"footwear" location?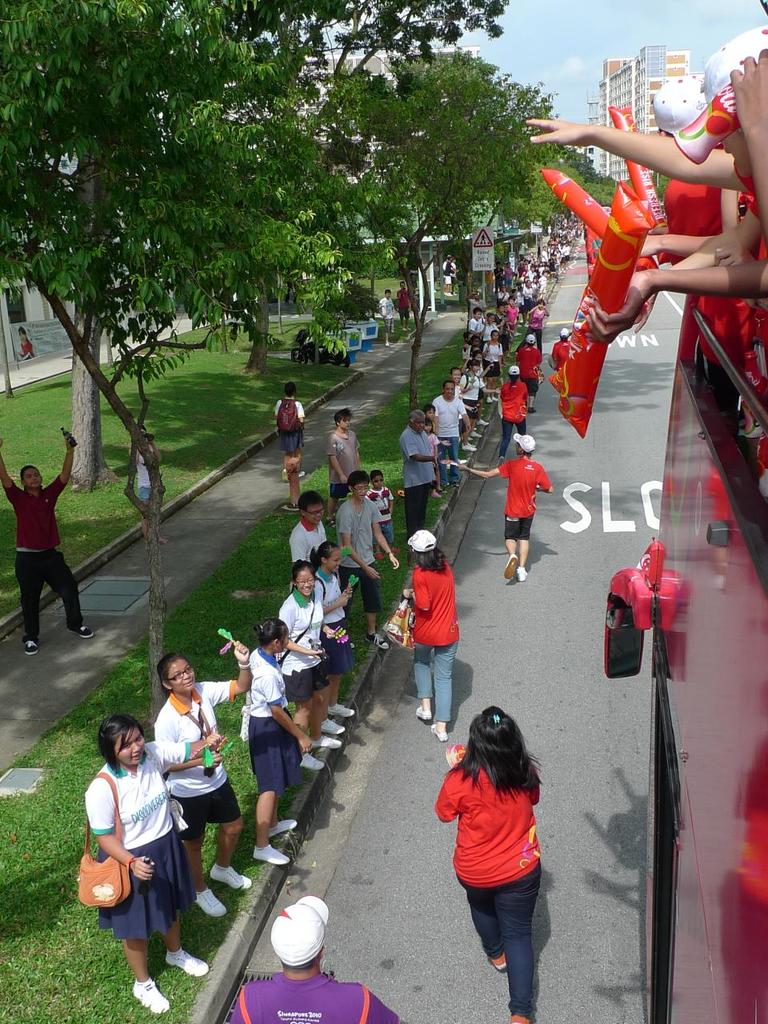
364:631:387:652
